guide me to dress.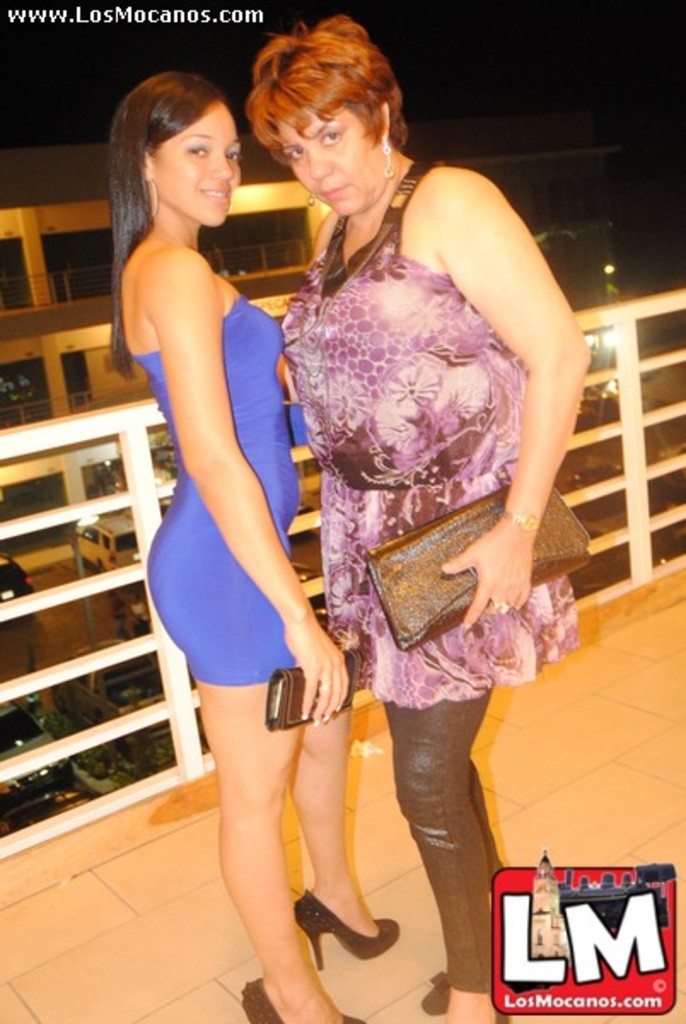
Guidance: 126:285:307:683.
